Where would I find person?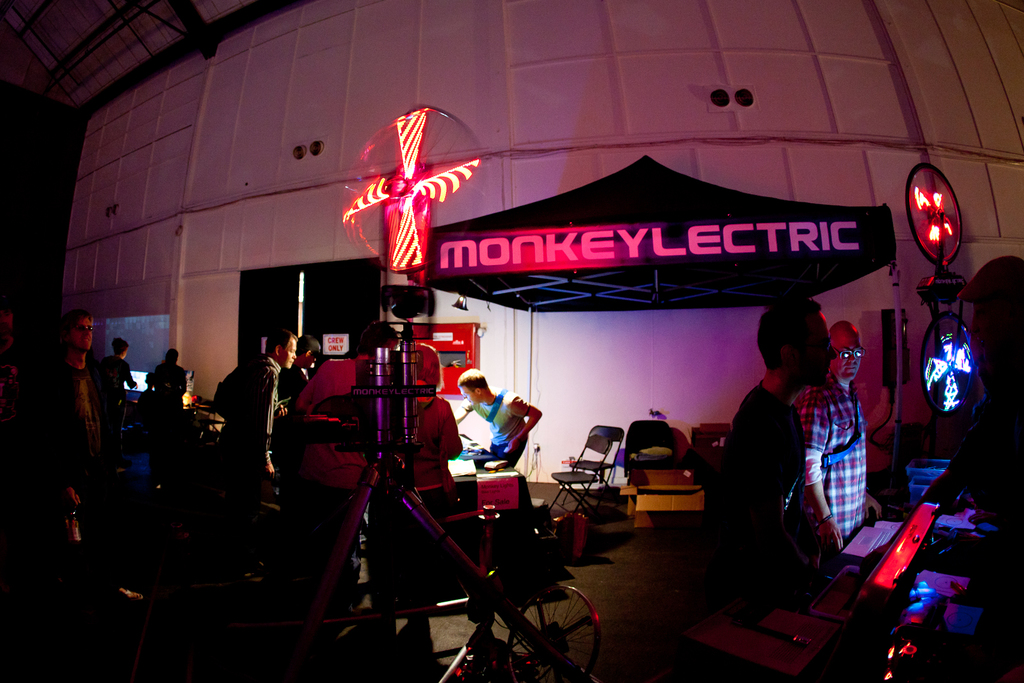
At select_region(788, 306, 890, 550).
